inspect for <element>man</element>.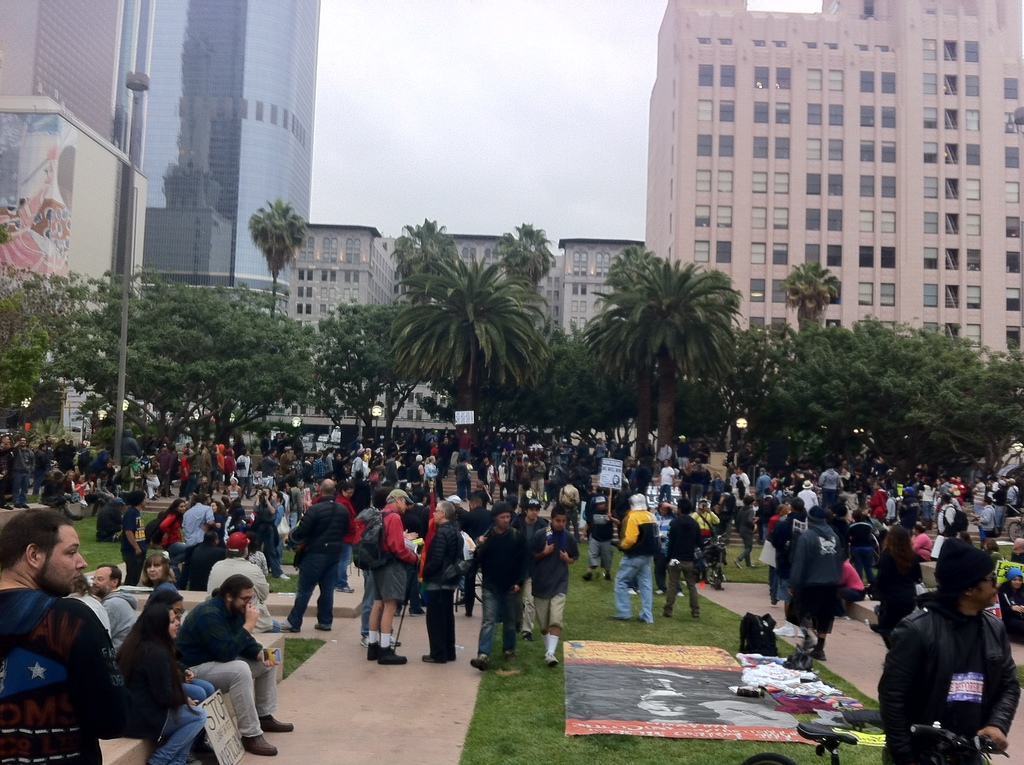
Inspection: BBox(861, 475, 887, 522).
